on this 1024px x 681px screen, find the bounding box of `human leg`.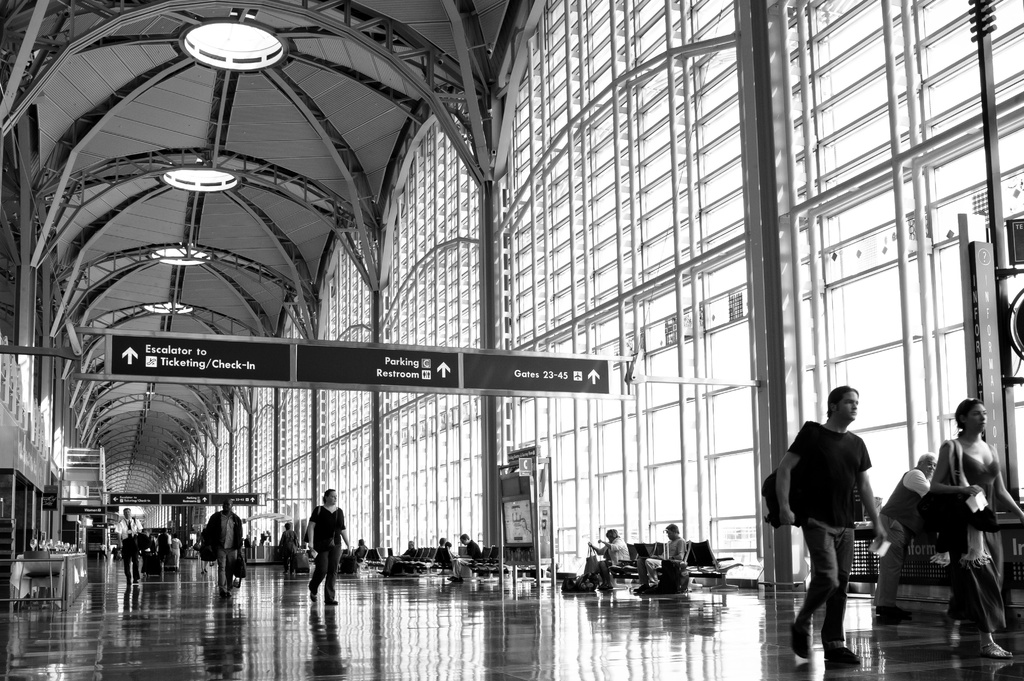
Bounding box: [left=326, top=540, right=335, bottom=606].
